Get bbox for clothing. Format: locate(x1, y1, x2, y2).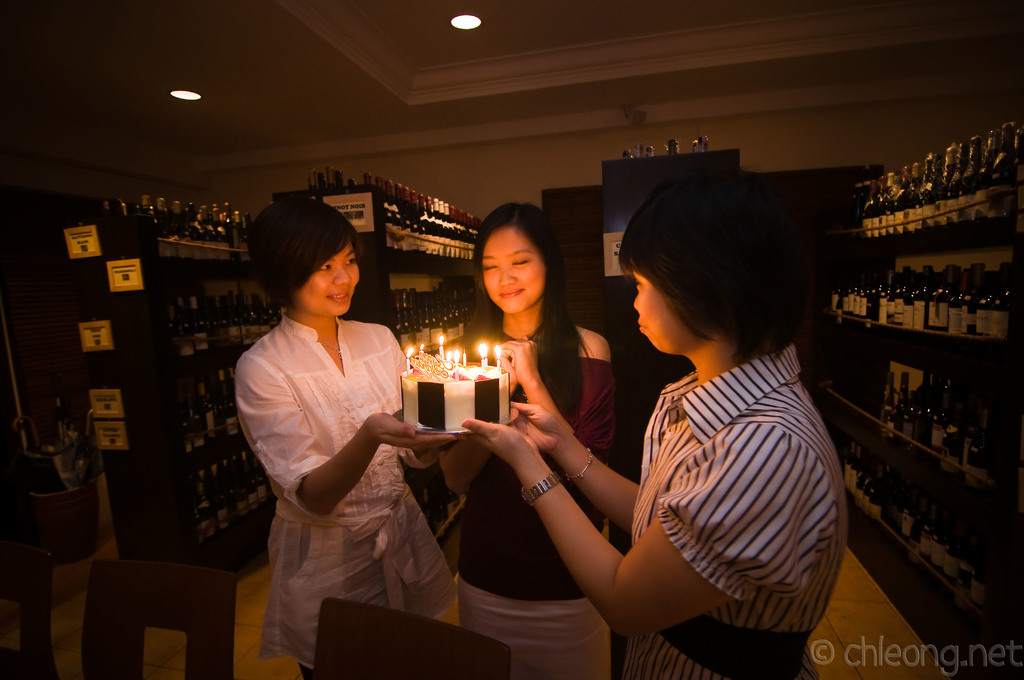
locate(244, 294, 430, 620).
